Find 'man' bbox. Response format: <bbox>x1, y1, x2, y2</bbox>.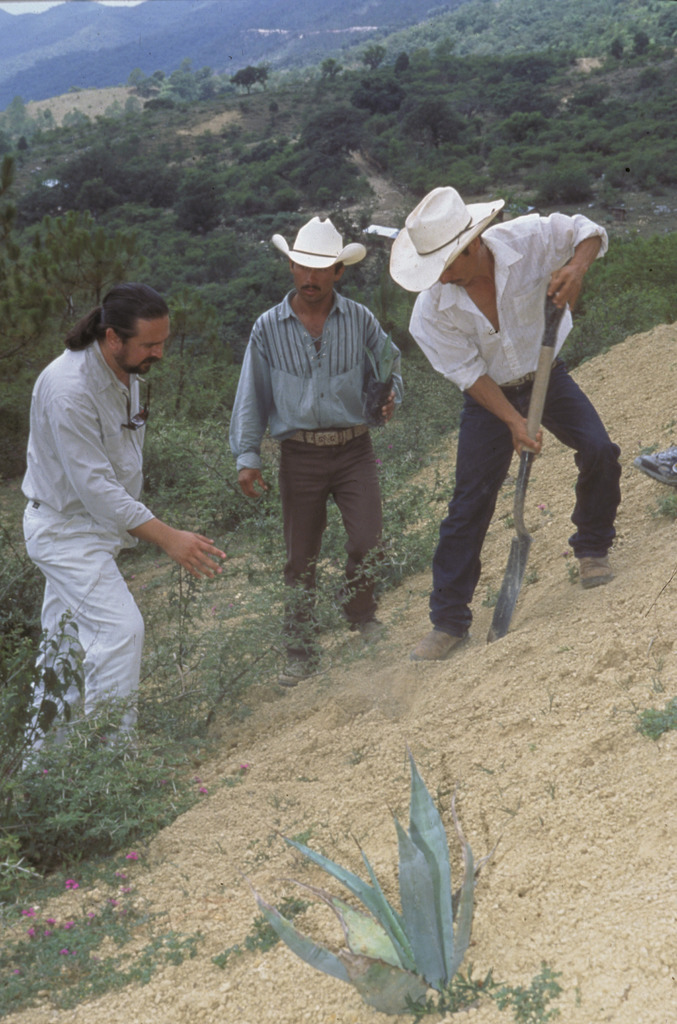
<bbox>389, 182, 621, 664</bbox>.
